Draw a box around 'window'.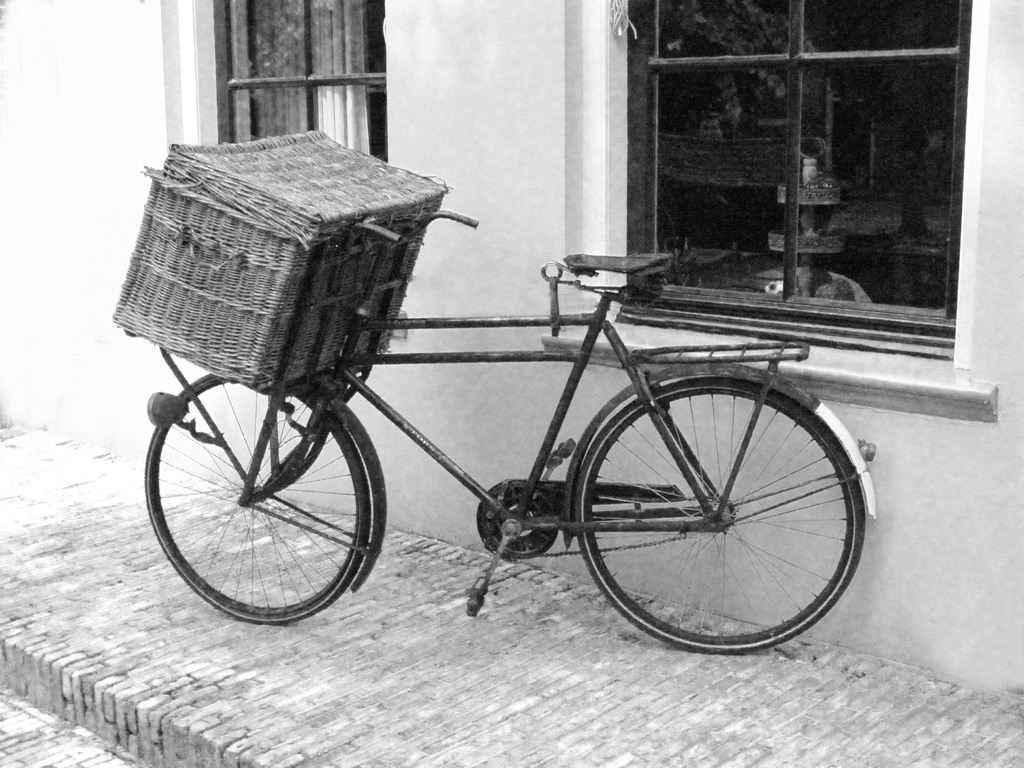
[185, 0, 387, 168].
